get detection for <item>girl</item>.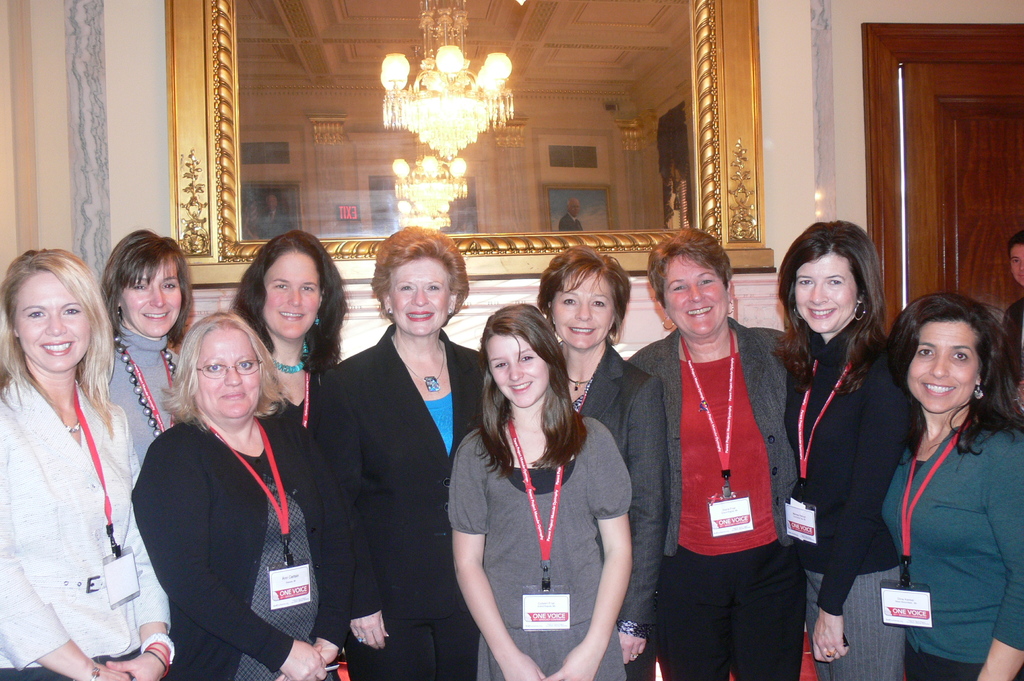
Detection: l=872, t=287, r=1023, b=680.
